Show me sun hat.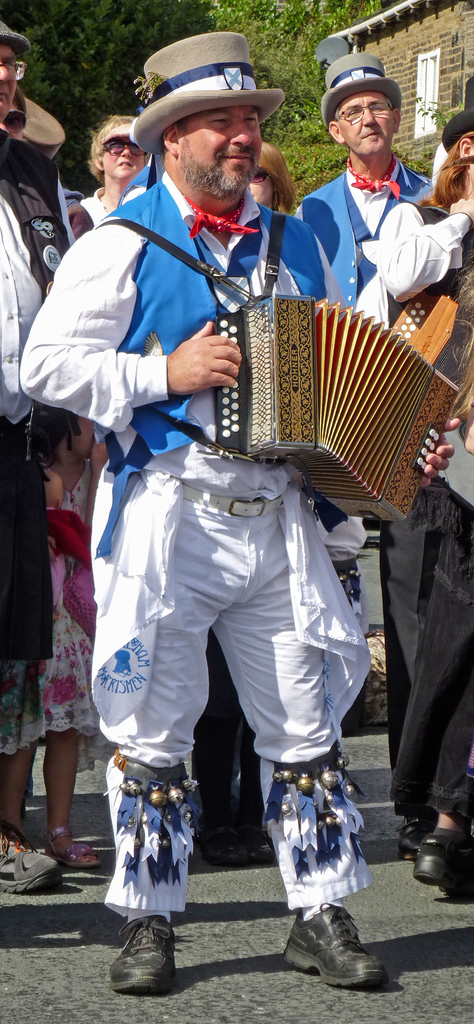
sun hat is here: (left=127, top=28, right=290, bottom=148).
